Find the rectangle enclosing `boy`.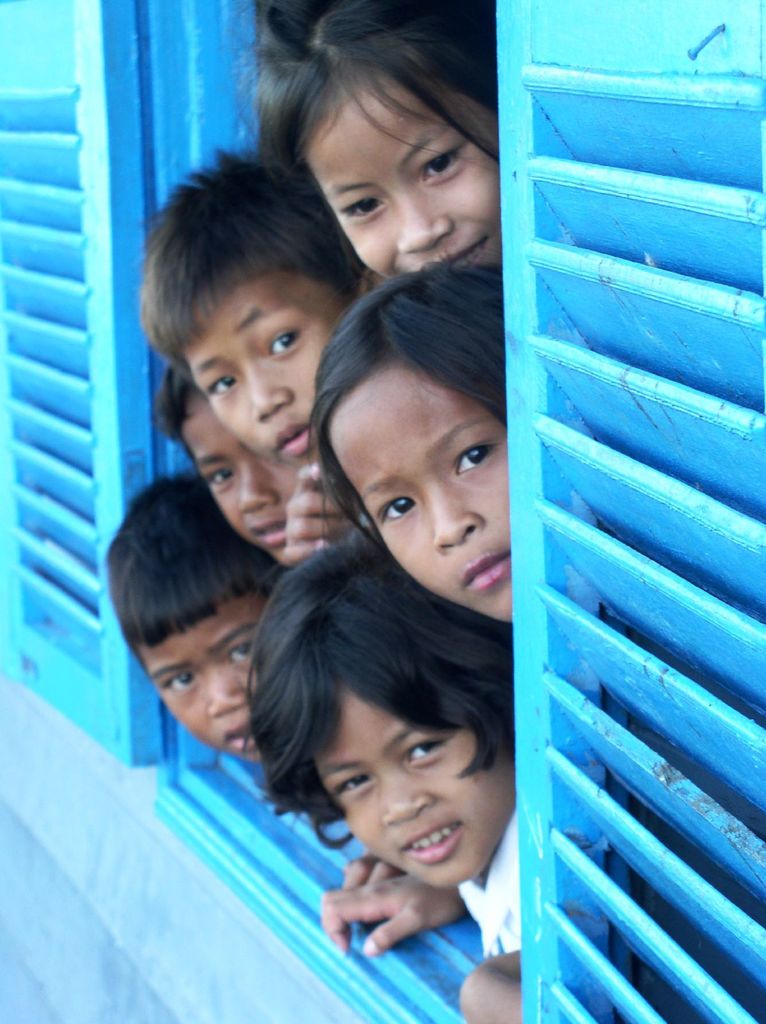
box=[106, 469, 274, 765].
